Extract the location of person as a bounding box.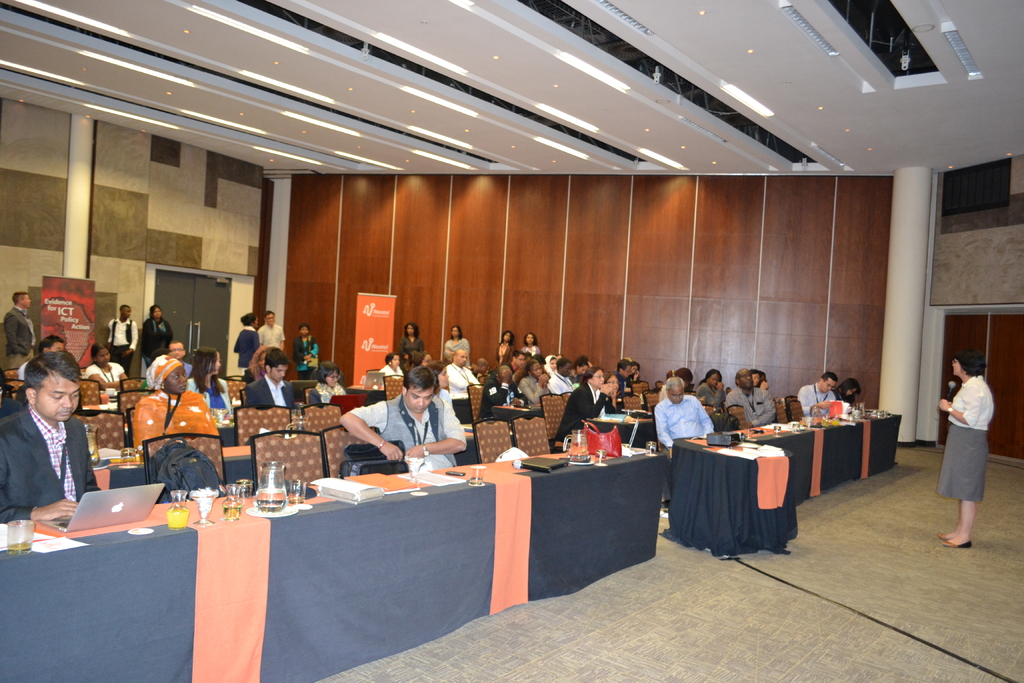
304 359 351 407.
